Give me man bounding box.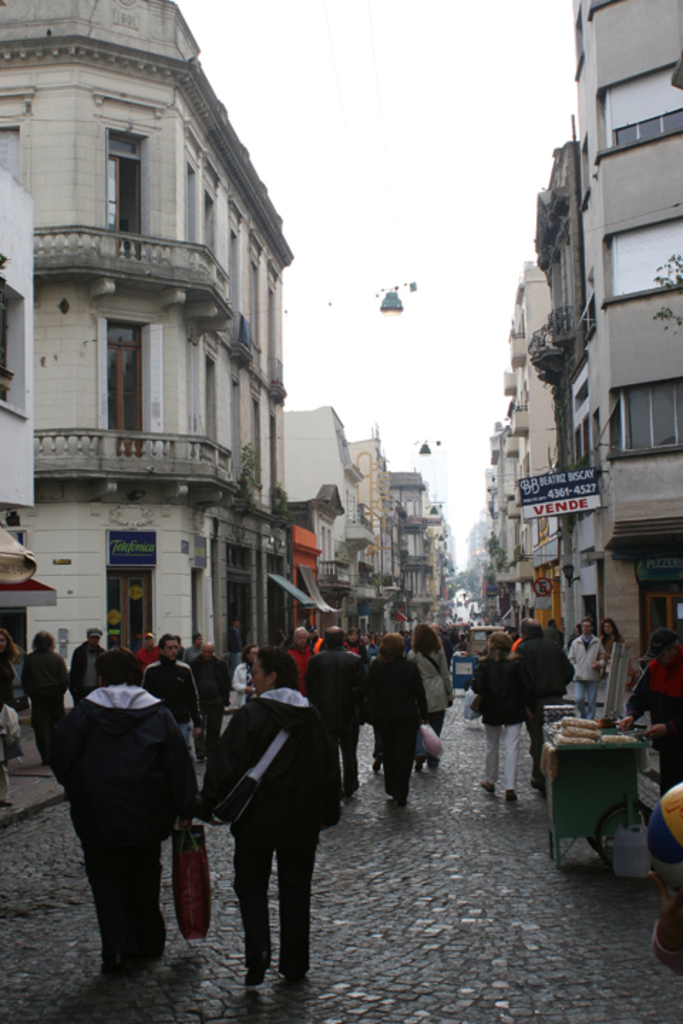
<region>282, 627, 313, 686</region>.
